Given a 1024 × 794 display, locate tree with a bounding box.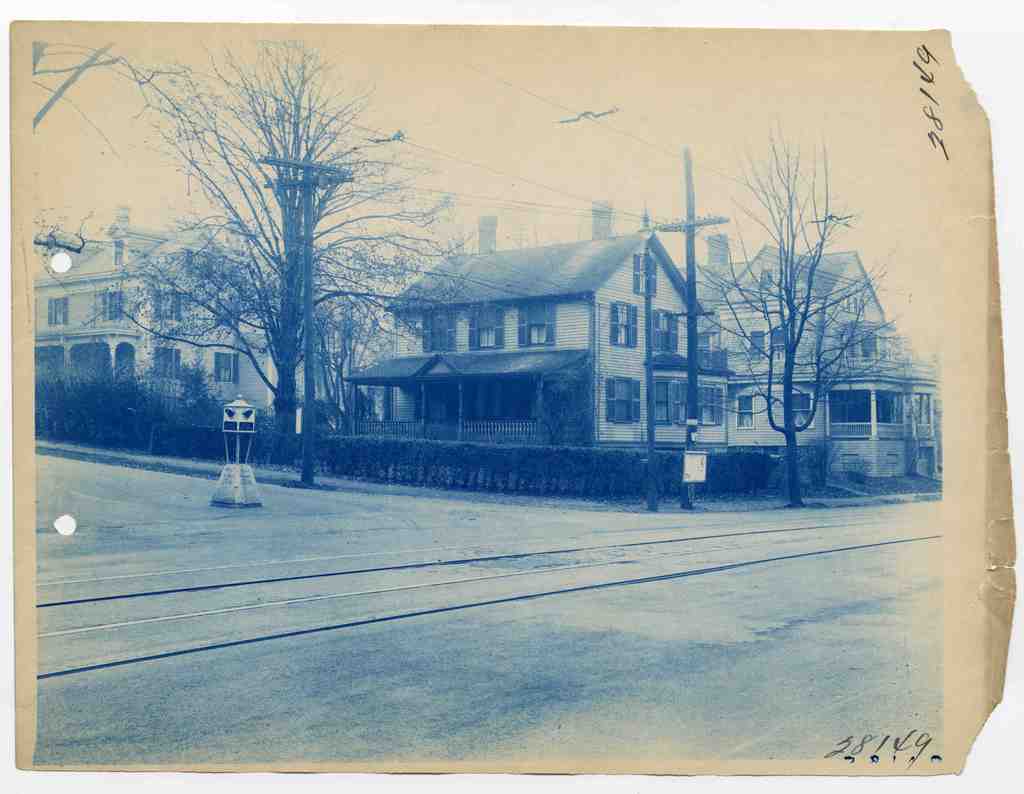
Located: pyautogui.locateOnScreen(102, 22, 447, 451).
